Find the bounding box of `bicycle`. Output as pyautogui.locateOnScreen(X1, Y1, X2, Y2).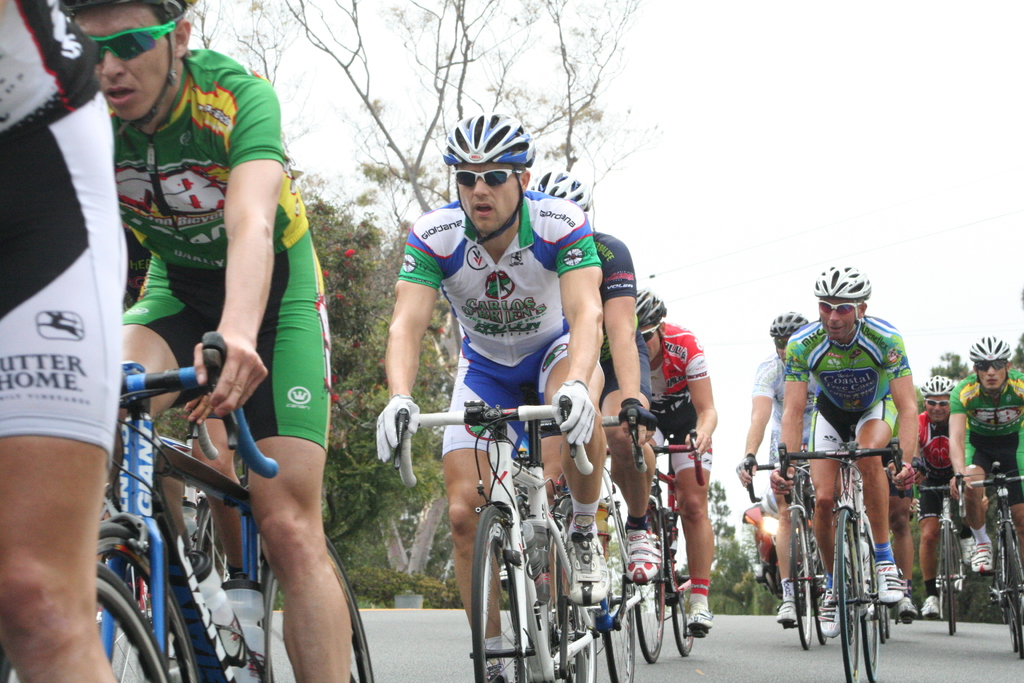
pyautogui.locateOnScreen(769, 439, 912, 639).
